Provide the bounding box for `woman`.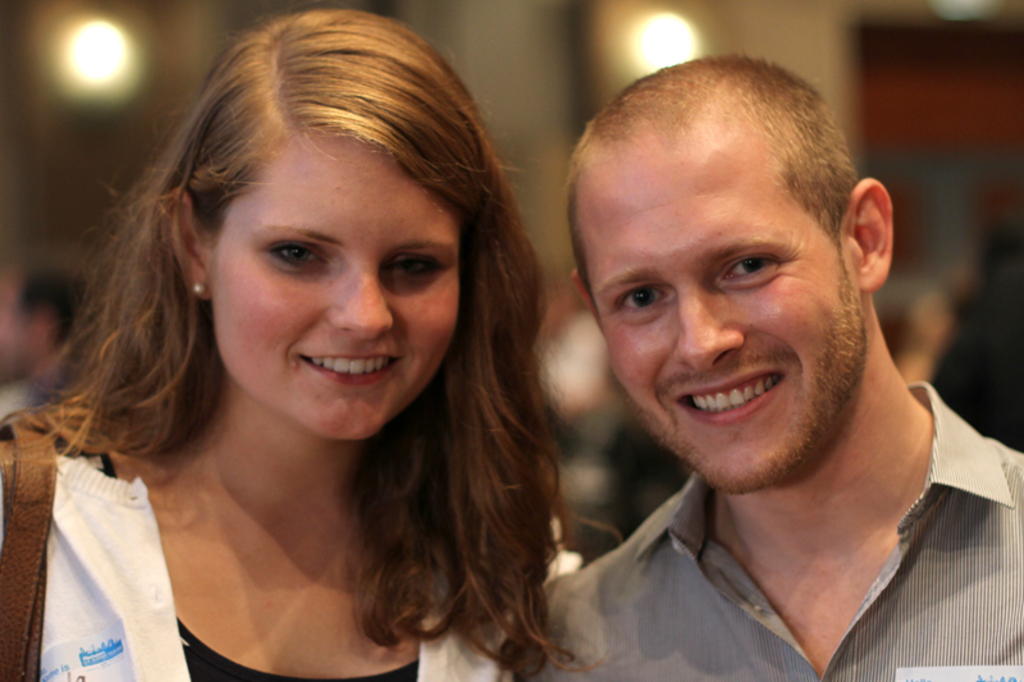
<box>0,3,607,681</box>.
